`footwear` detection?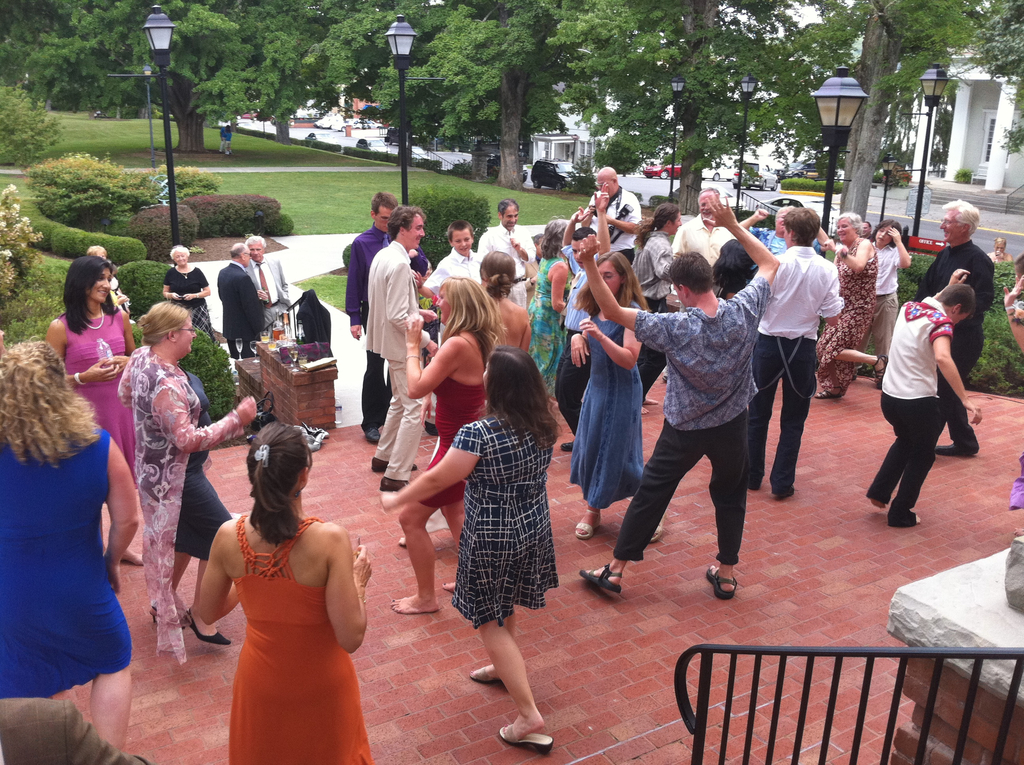
select_region(818, 382, 843, 402)
